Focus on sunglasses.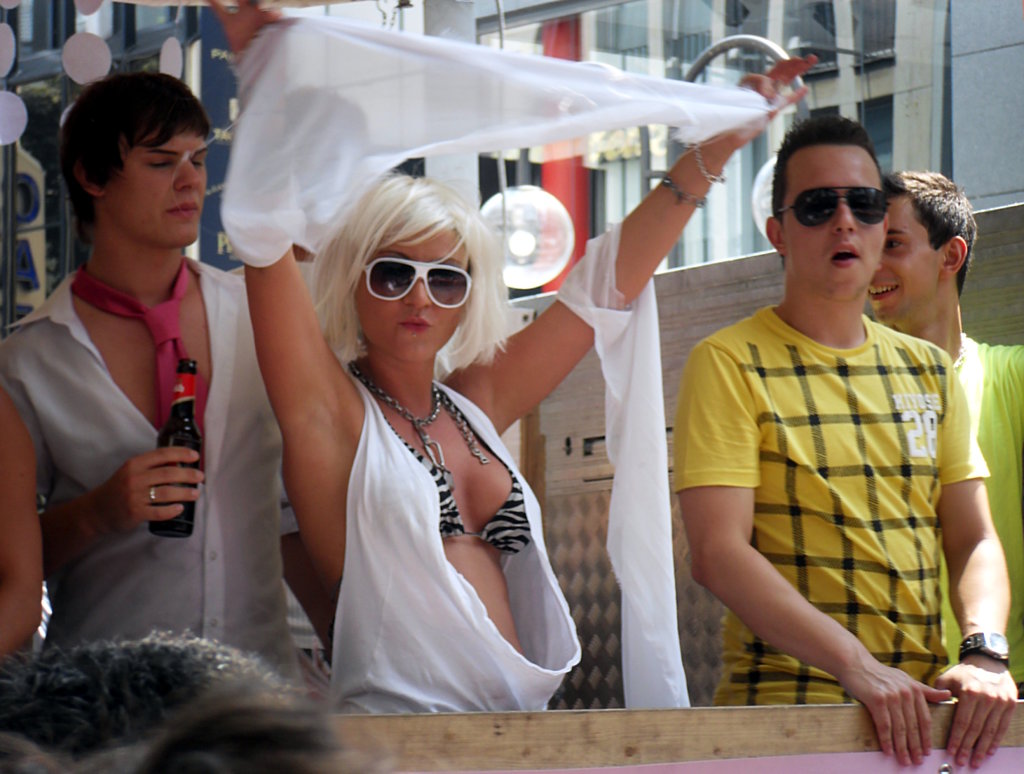
Focused at {"x1": 775, "y1": 185, "x2": 893, "y2": 223}.
